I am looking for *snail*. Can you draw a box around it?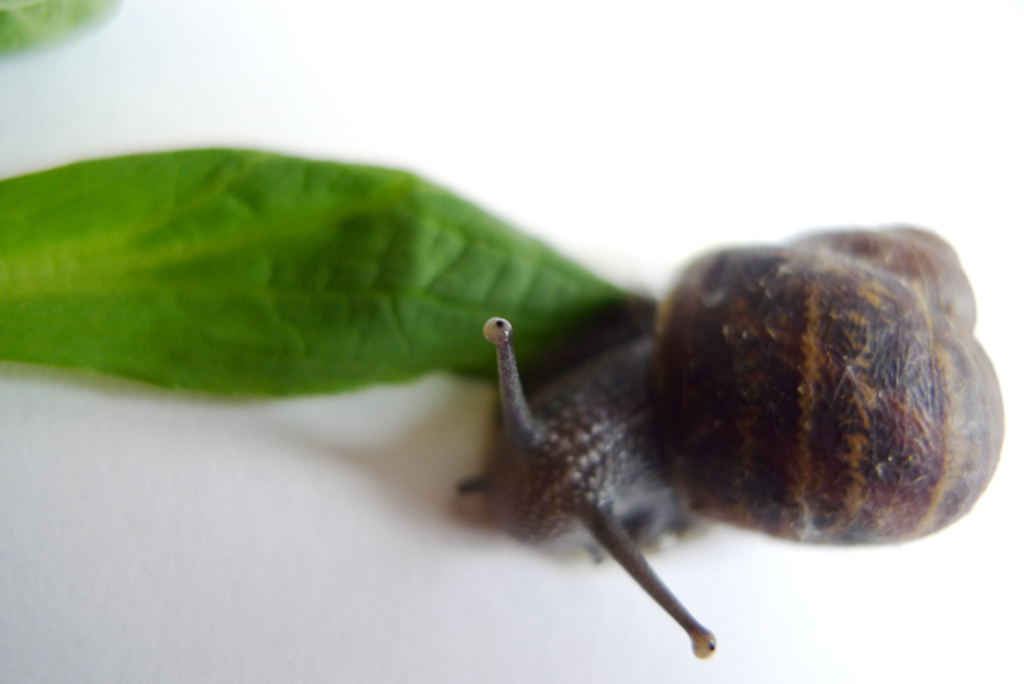
Sure, the bounding box is left=425, top=223, right=1006, bottom=637.
